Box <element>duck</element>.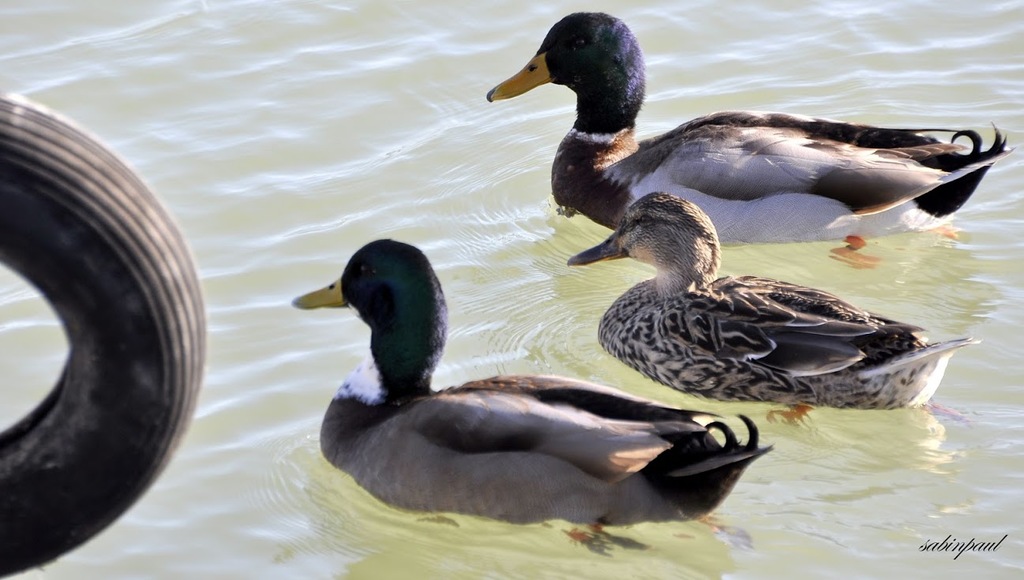
x1=558, y1=193, x2=981, y2=406.
